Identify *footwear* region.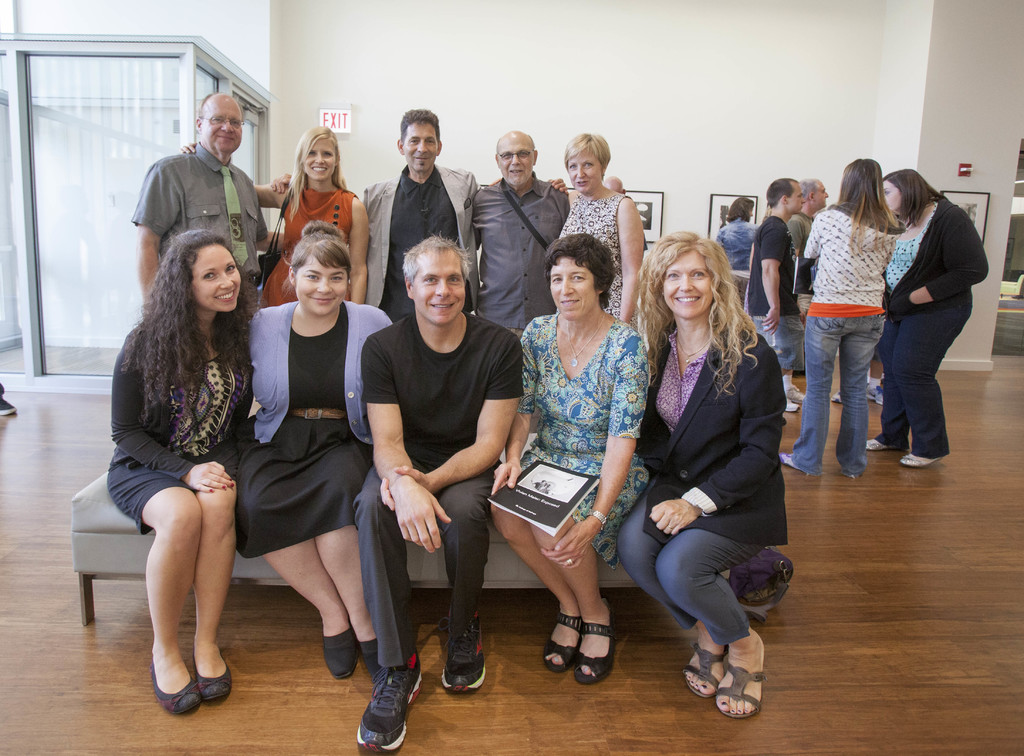
Region: [785,397,801,414].
